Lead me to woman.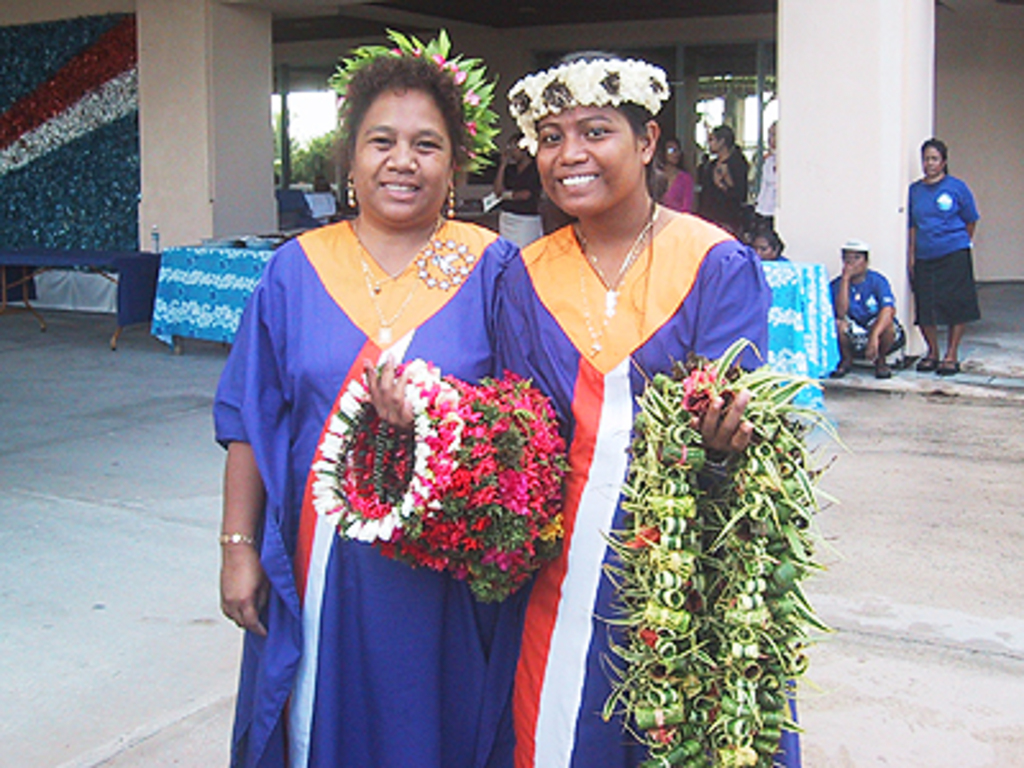
Lead to x1=906, y1=138, x2=978, y2=379.
